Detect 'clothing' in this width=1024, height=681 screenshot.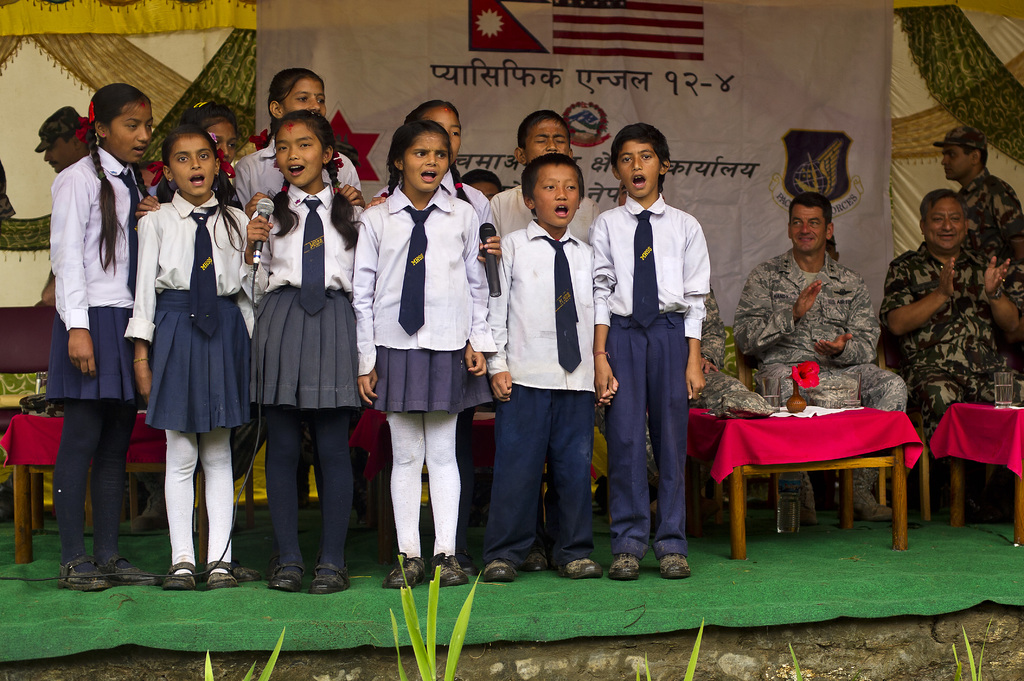
Detection: bbox(490, 180, 591, 552).
